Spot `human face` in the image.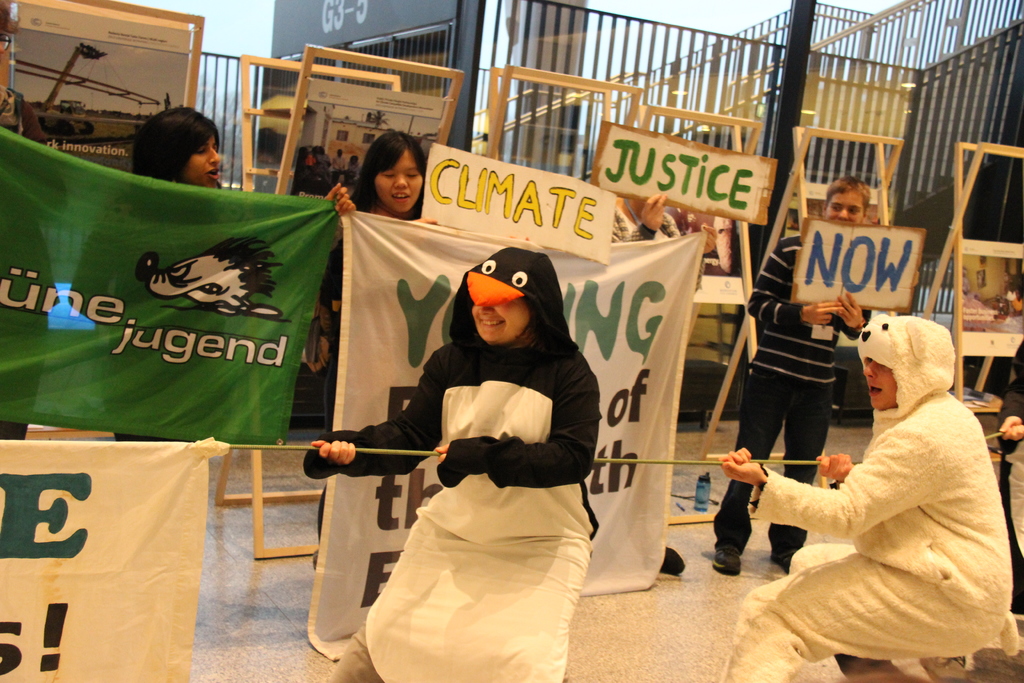
`human face` found at x1=823 y1=192 x2=863 y2=227.
